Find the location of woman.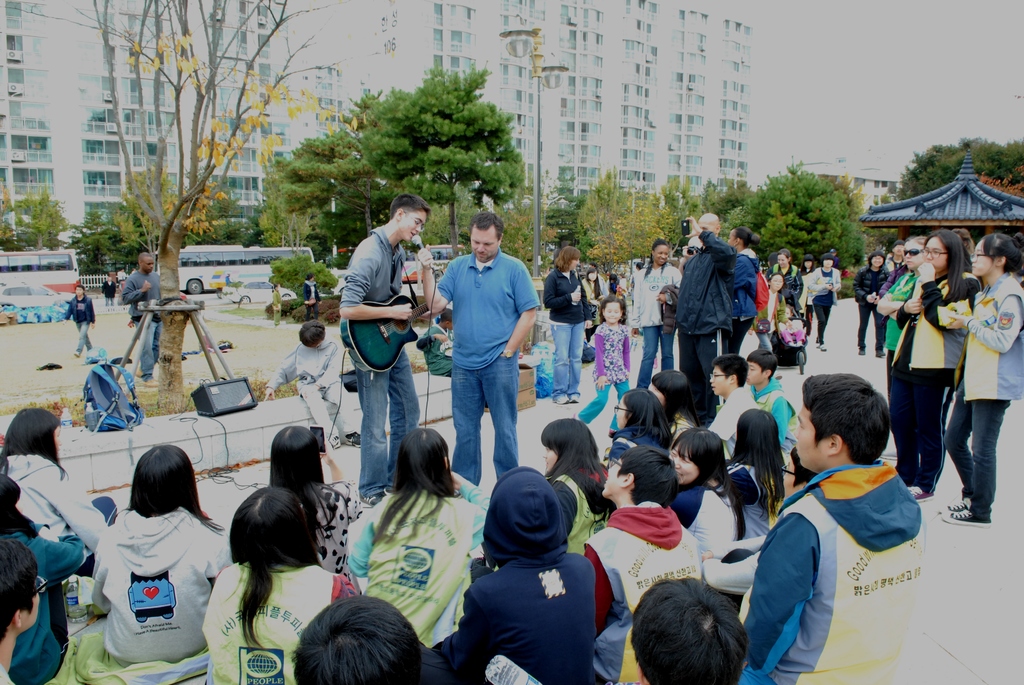
Location: box=[544, 414, 615, 569].
